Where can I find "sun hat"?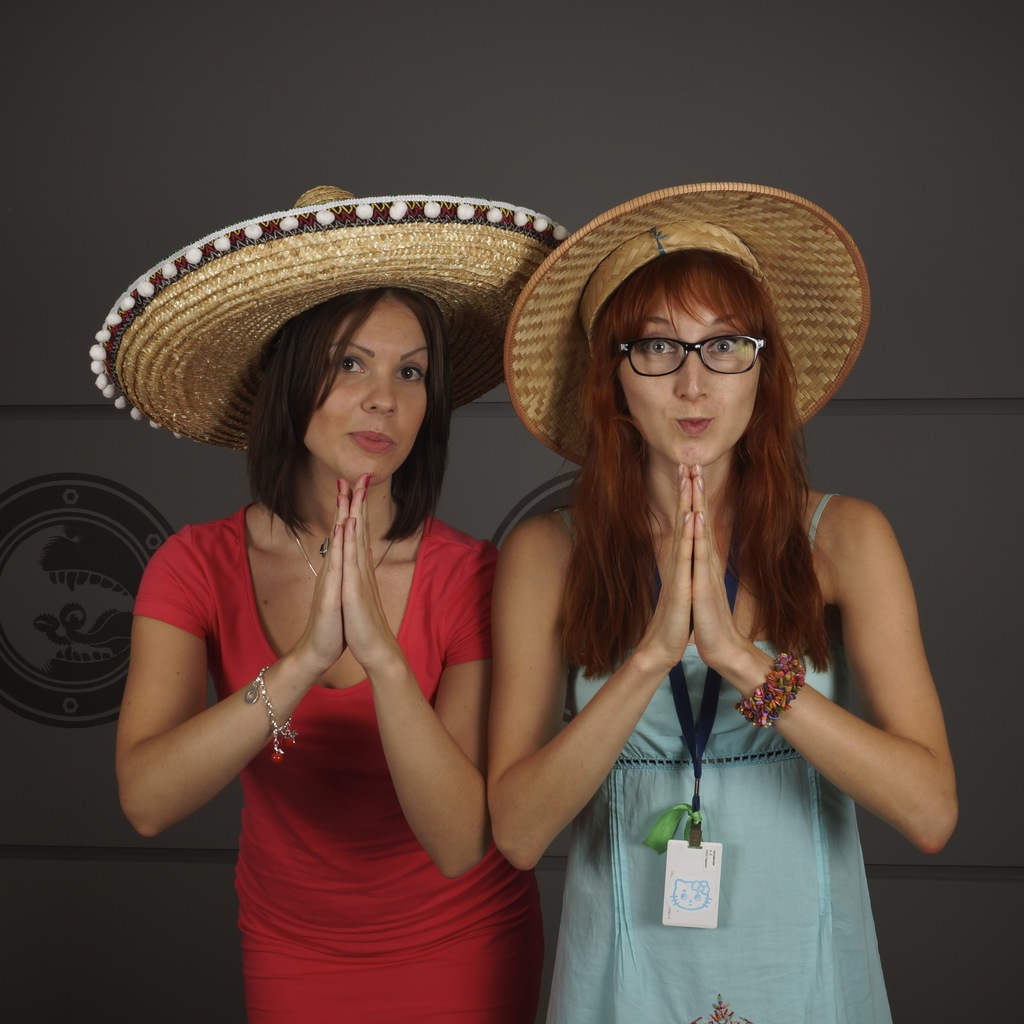
You can find it at bbox(497, 178, 866, 474).
